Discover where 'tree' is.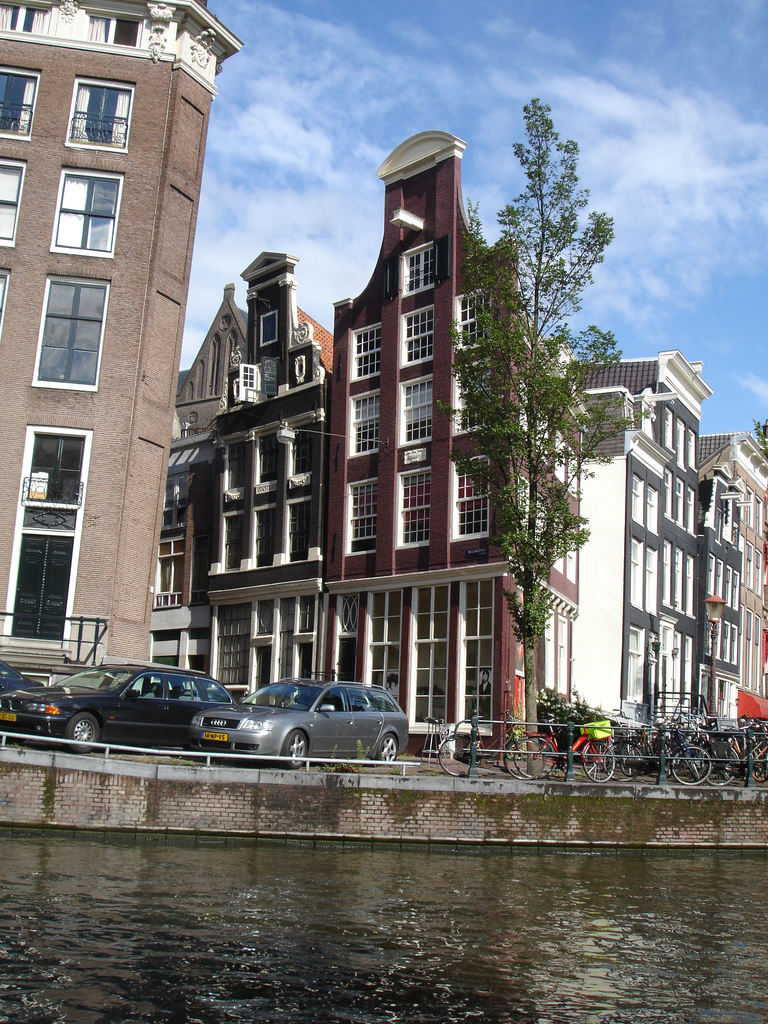
Discovered at left=464, top=80, right=632, bottom=692.
